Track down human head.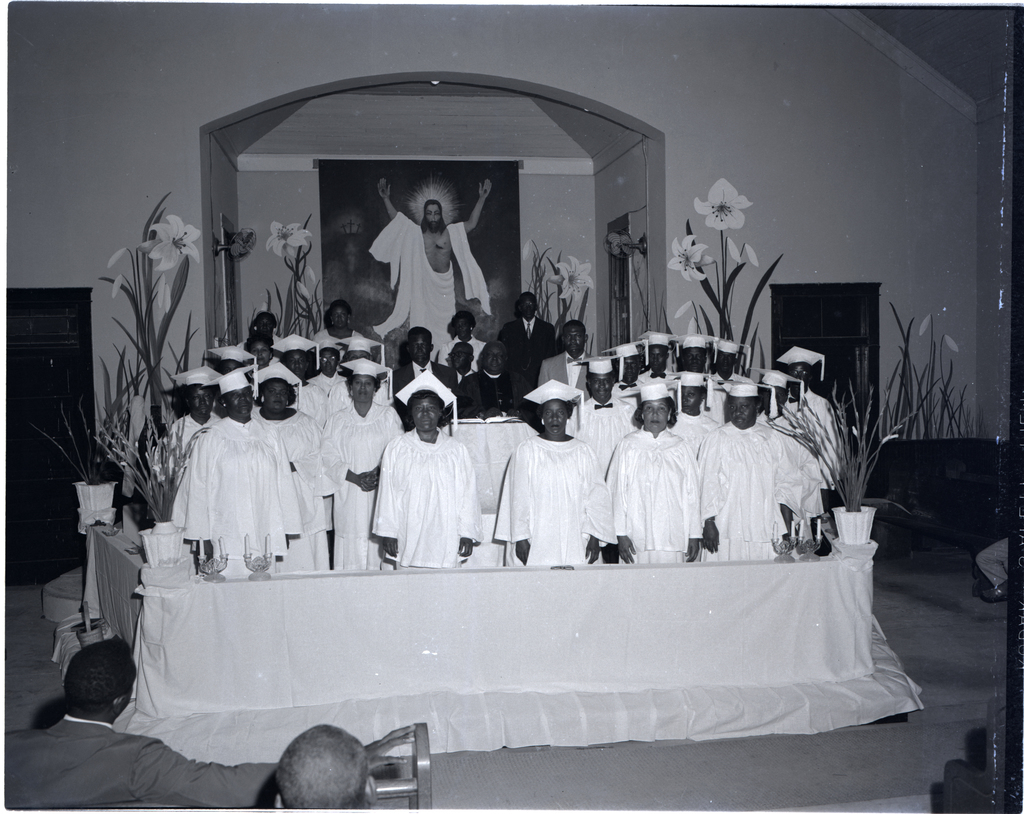
Tracked to {"left": 776, "top": 346, "right": 825, "bottom": 395}.
